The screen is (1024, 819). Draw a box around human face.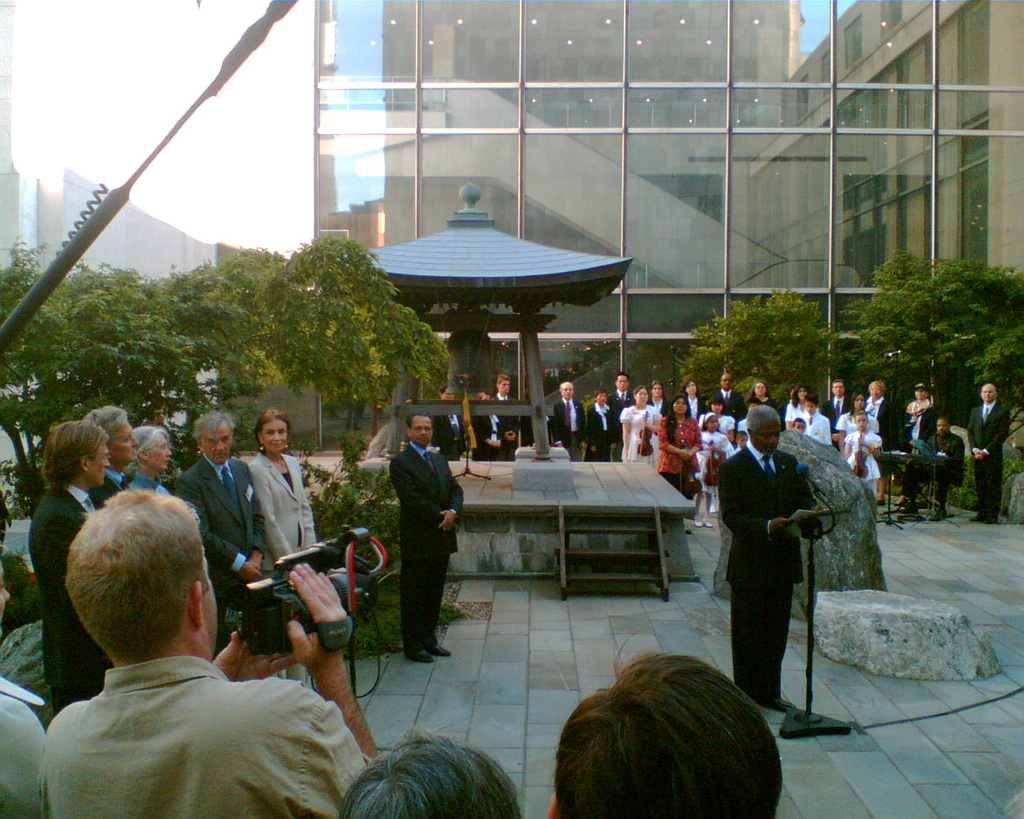
598,392,610,404.
